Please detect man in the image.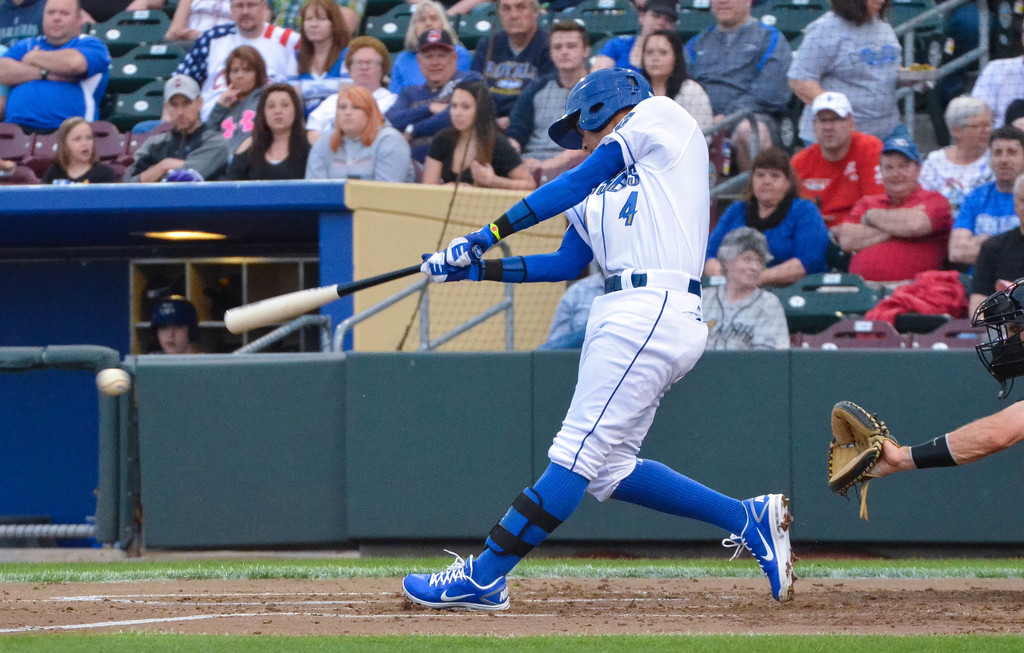
select_region(0, 1, 111, 136).
